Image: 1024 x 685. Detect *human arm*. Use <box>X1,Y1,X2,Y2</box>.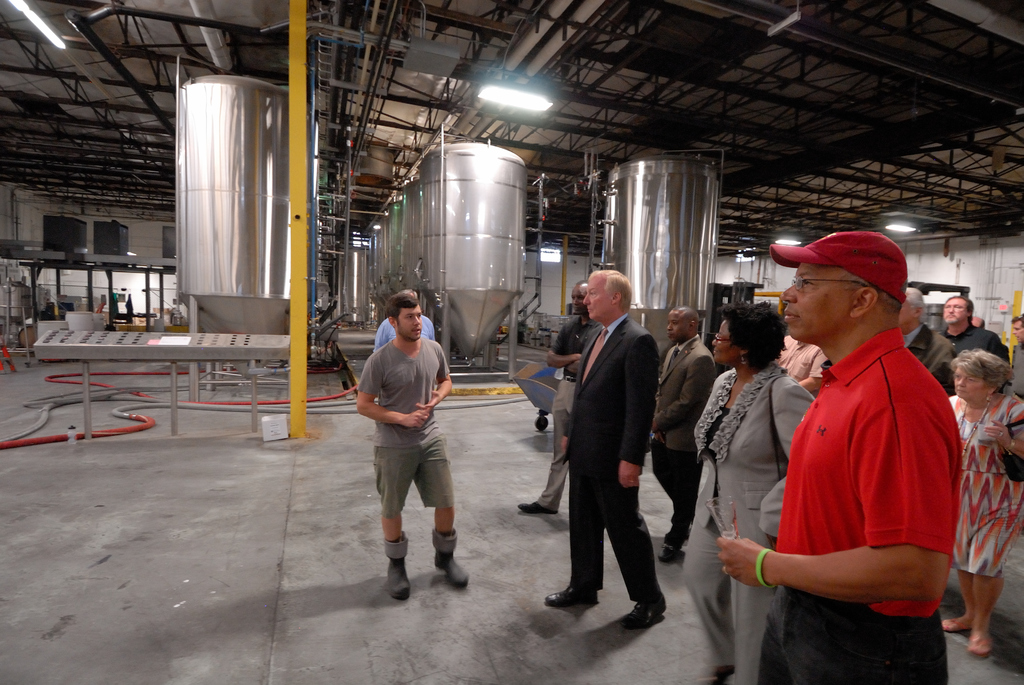
<box>414,347,458,415</box>.
